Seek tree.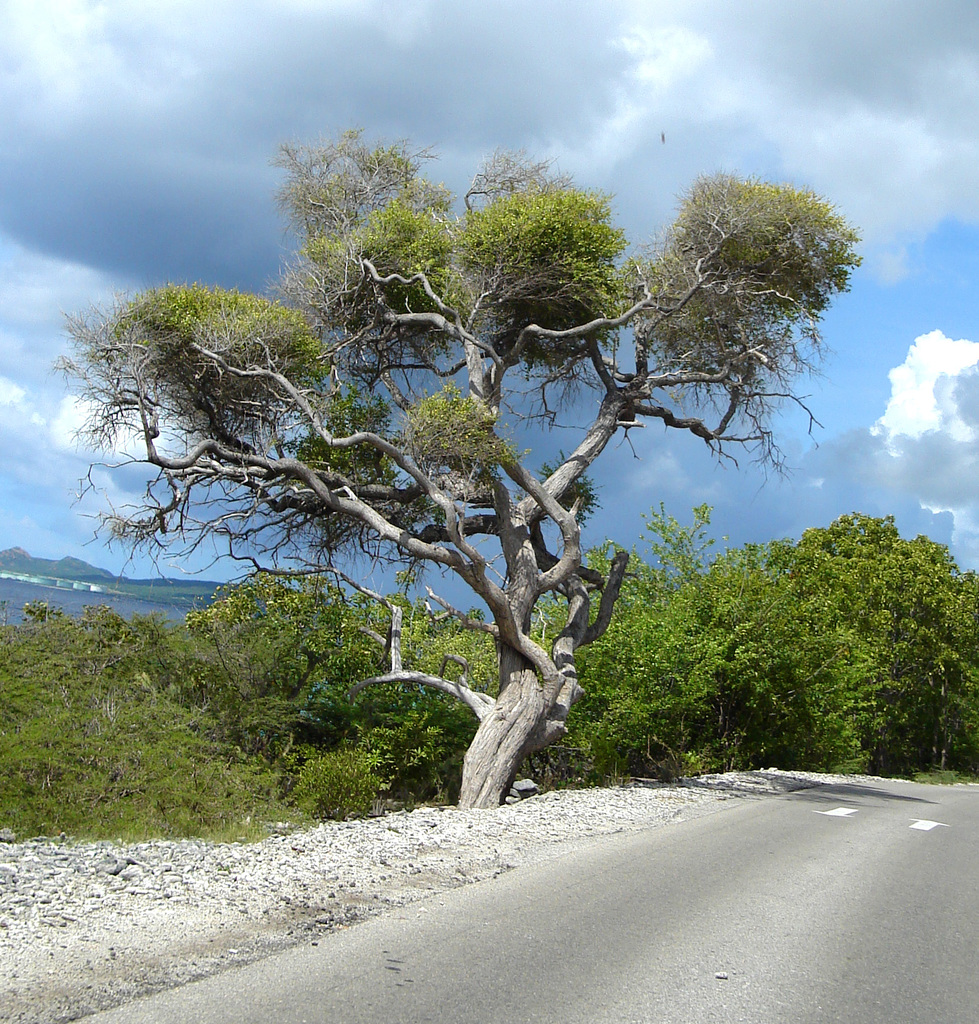
locate(49, 121, 863, 812).
